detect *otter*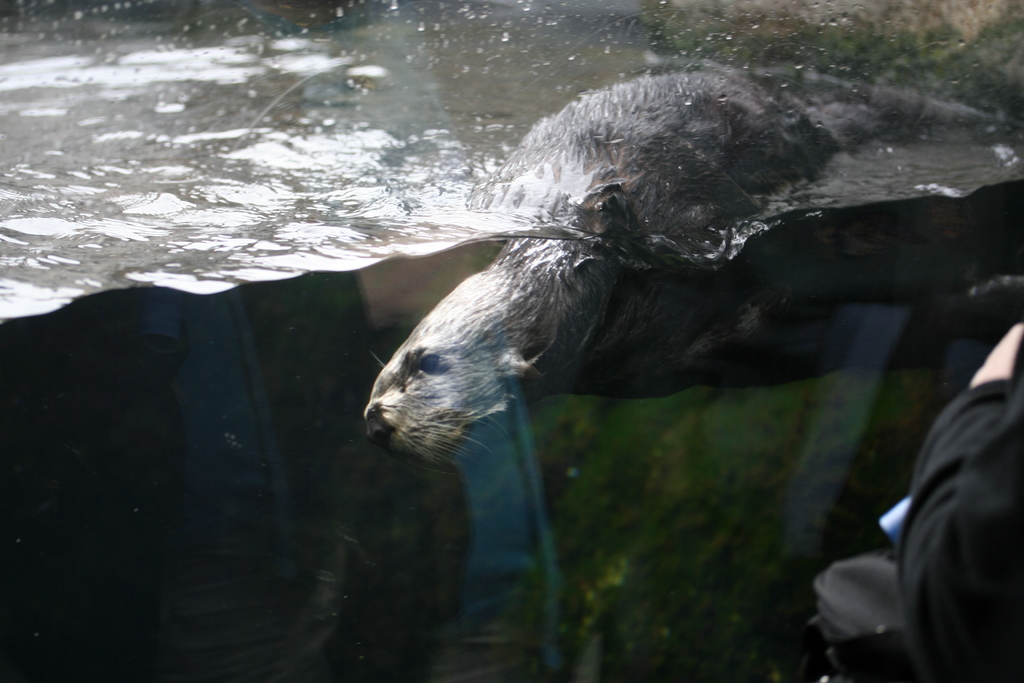
crop(317, 79, 1004, 509)
